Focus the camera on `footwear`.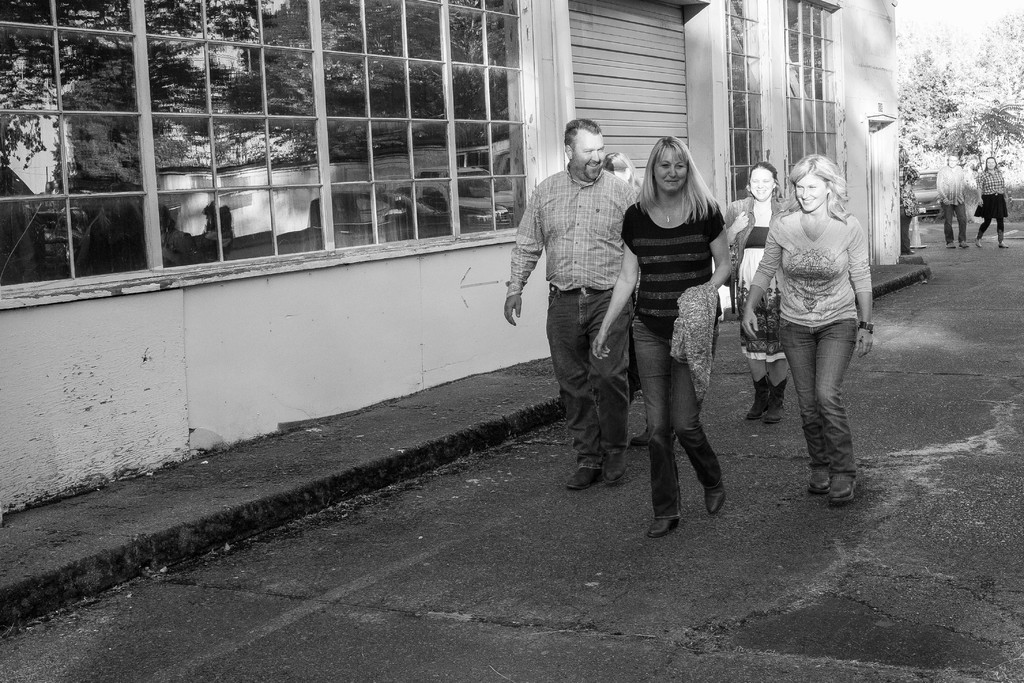
Focus region: (x1=565, y1=465, x2=602, y2=489).
